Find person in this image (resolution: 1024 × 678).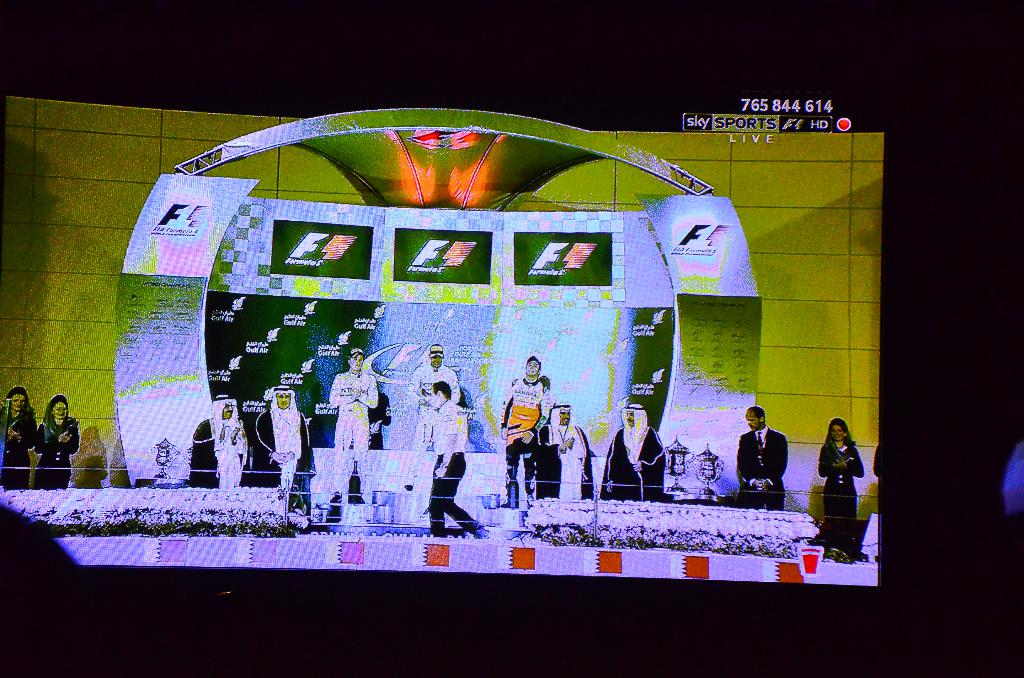
pyautogui.locateOnScreen(408, 344, 456, 491).
